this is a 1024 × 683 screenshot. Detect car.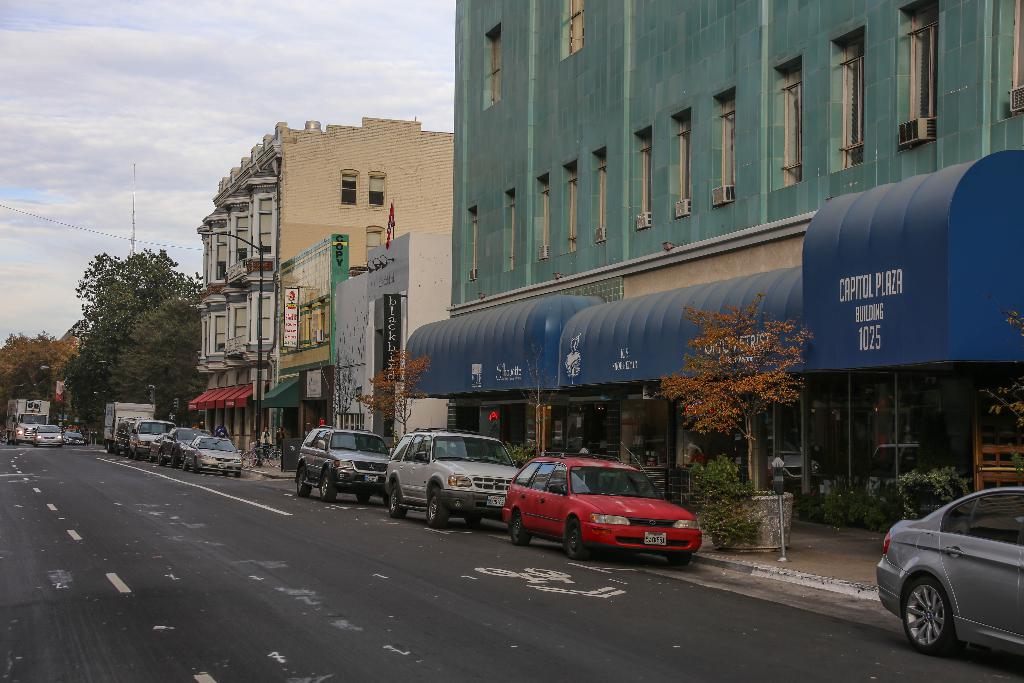
BBox(124, 413, 163, 457).
